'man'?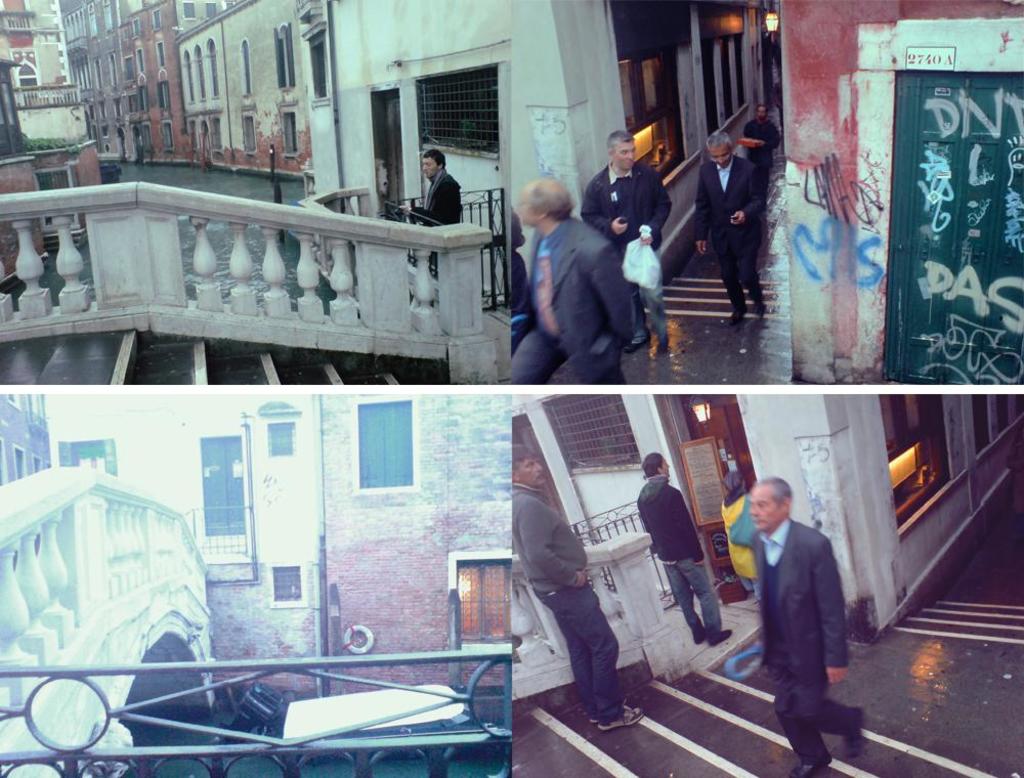
(744,104,776,160)
